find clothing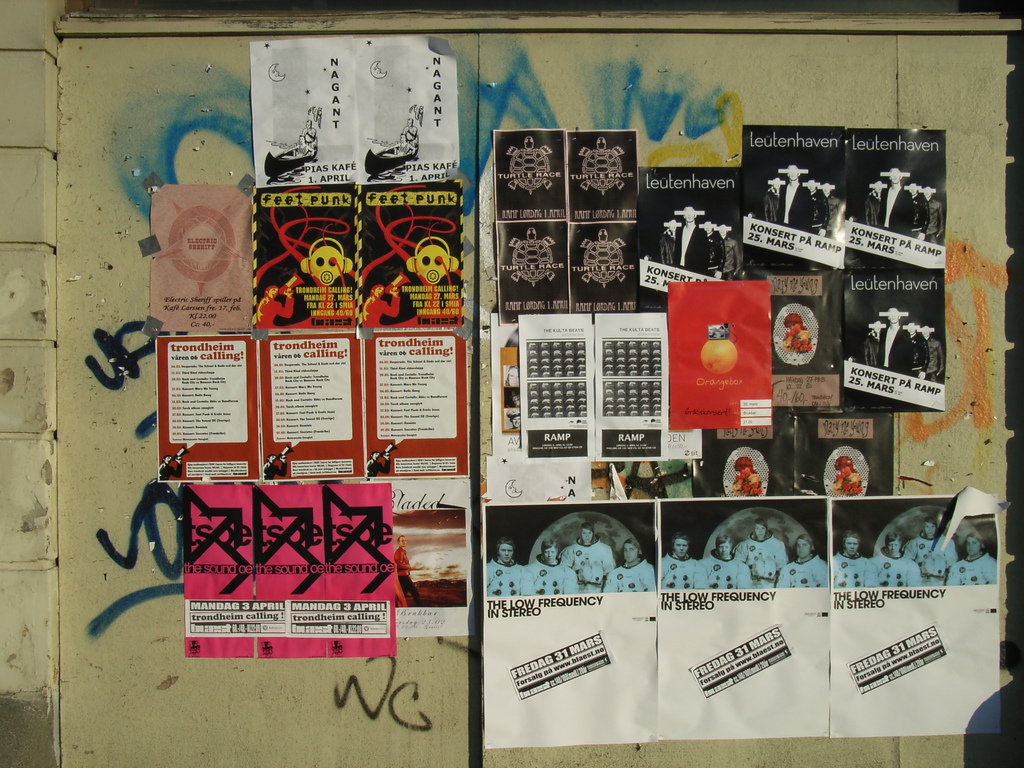
region(868, 547, 923, 586)
